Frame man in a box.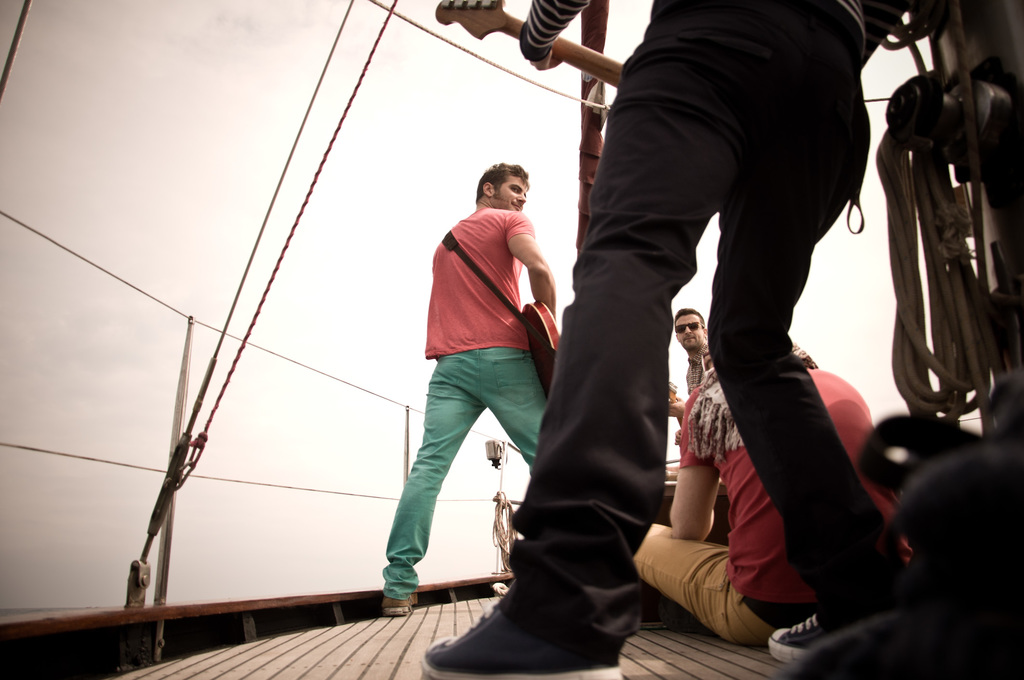
left=420, top=0, right=915, bottom=679.
